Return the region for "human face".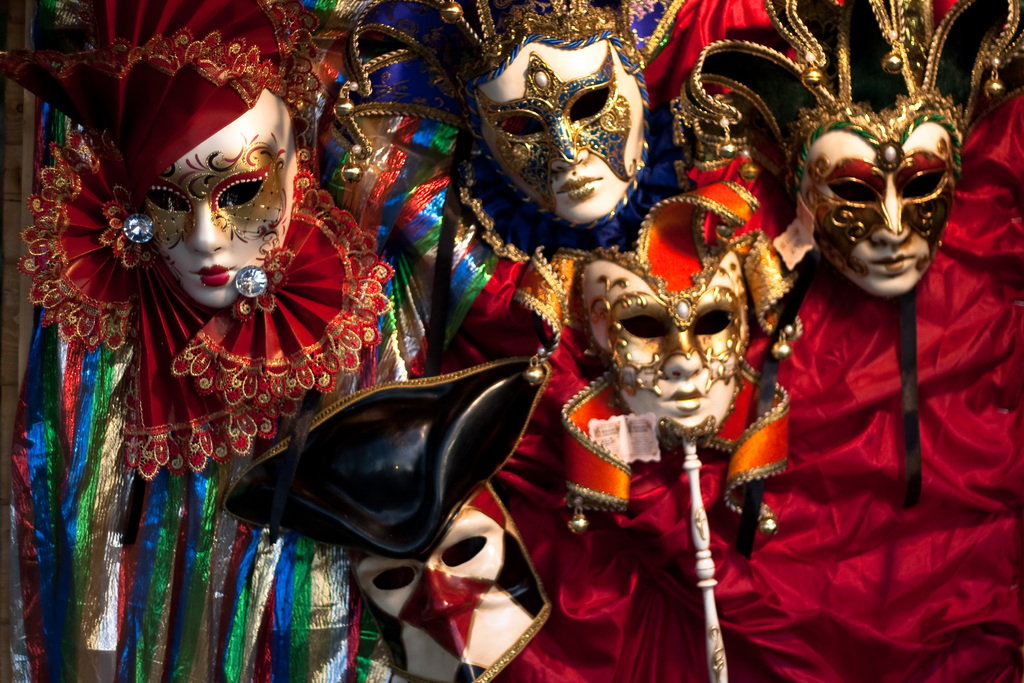
{"x1": 144, "y1": 88, "x2": 300, "y2": 309}.
